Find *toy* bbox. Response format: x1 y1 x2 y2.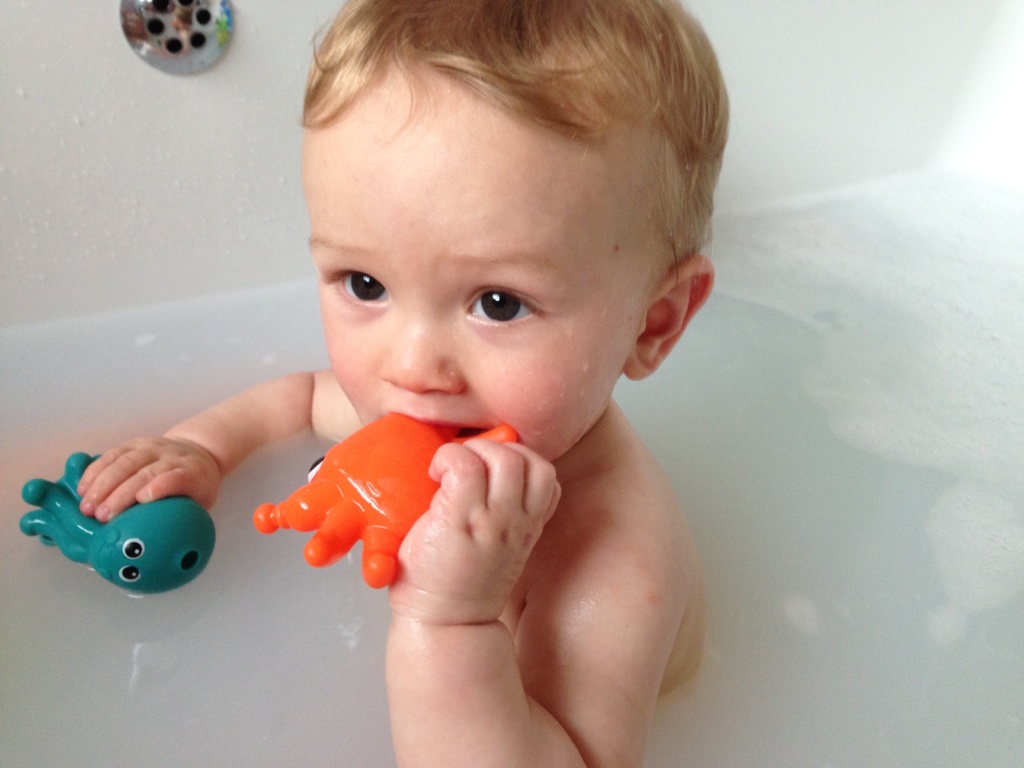
29 460 206 604.
